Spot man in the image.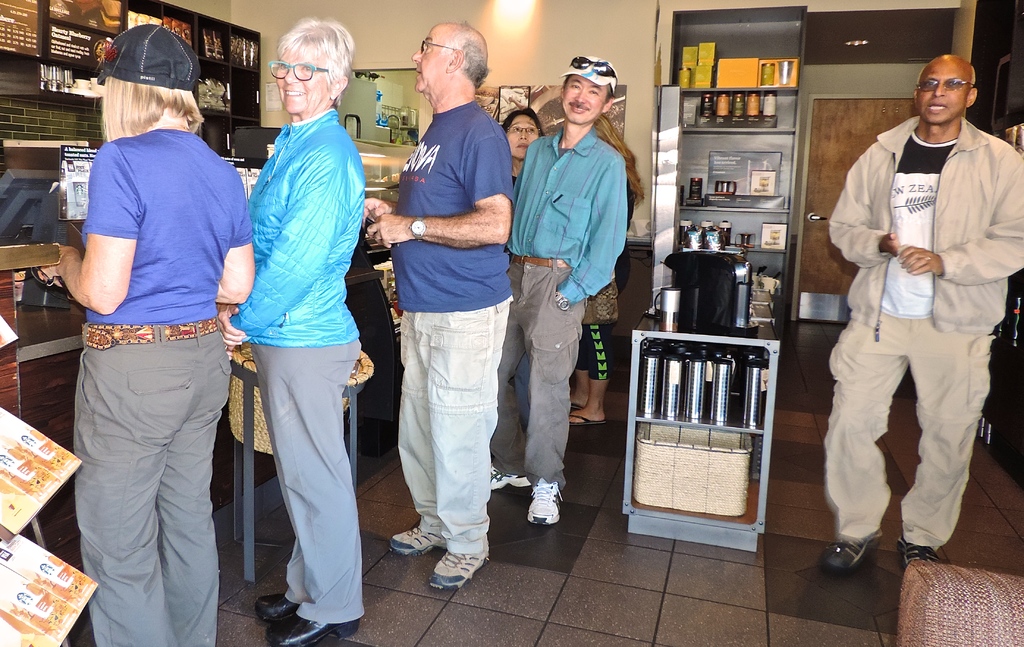
man found at left=824, top=22, right=1012, bottom=590.
